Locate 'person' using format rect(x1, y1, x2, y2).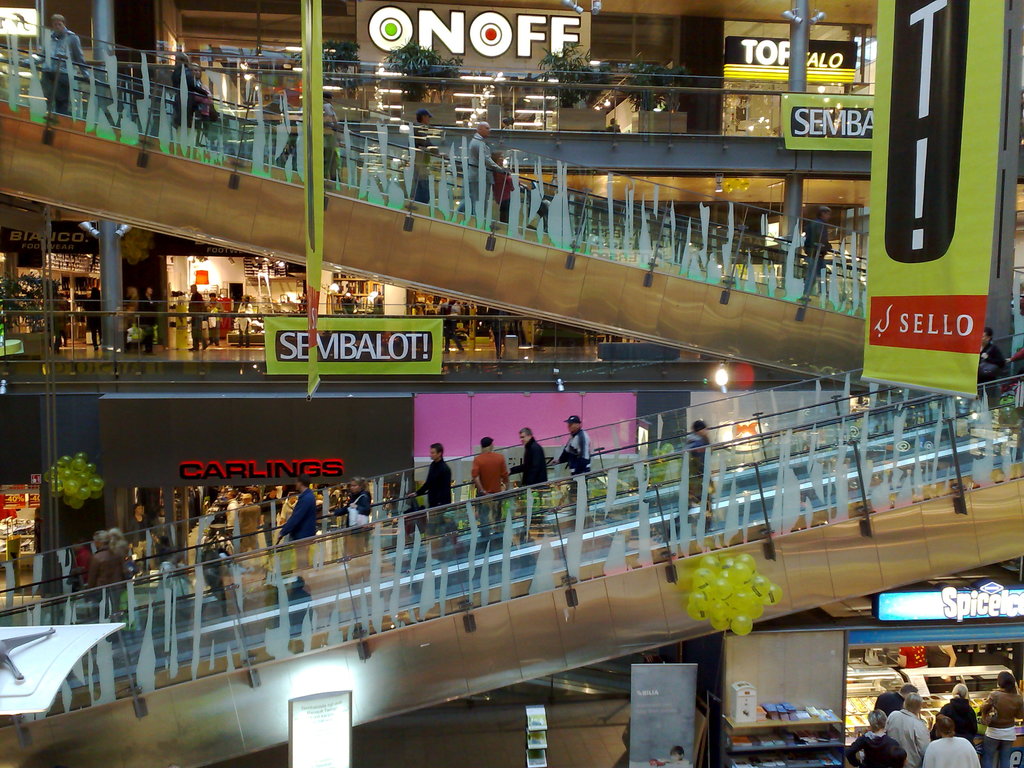
rect(88, 531, 120, 614).
